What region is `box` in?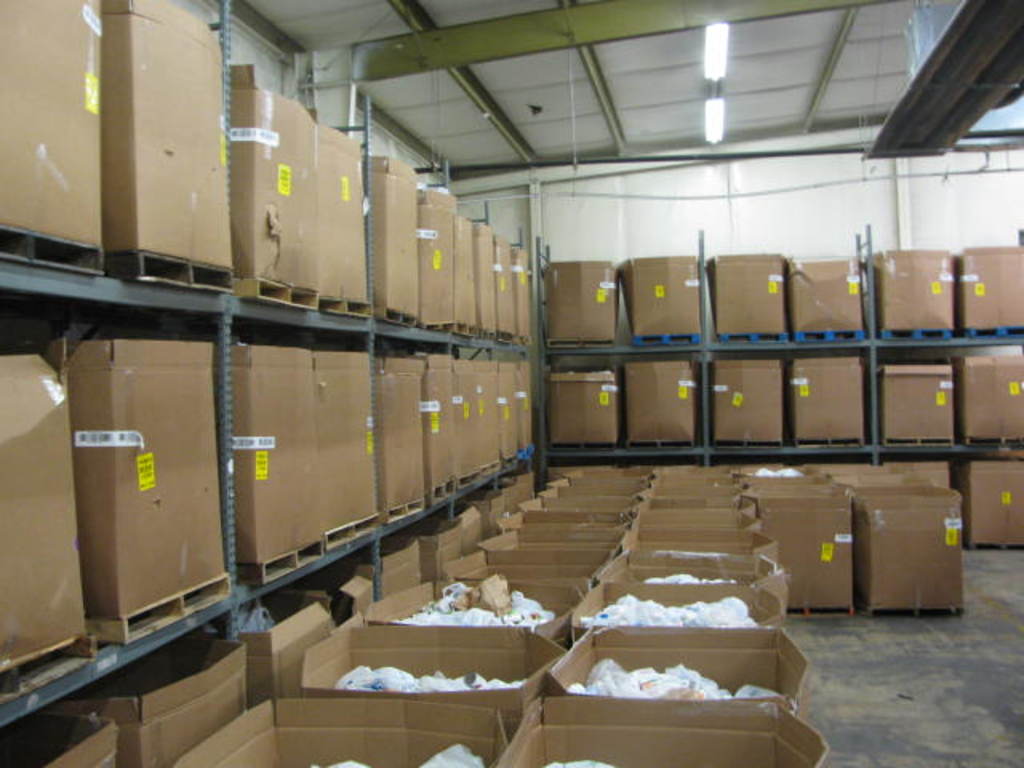
l=949, t=462, r=1022, b=546.
